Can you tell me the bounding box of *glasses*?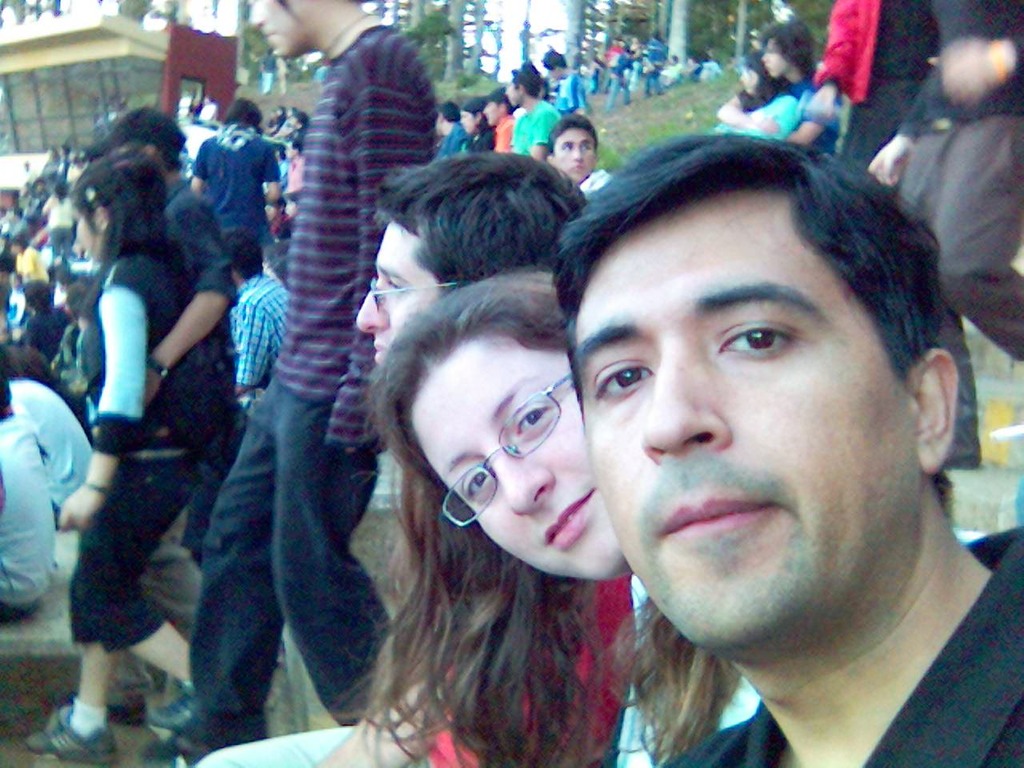
<box>390,379,605,494</box>.
